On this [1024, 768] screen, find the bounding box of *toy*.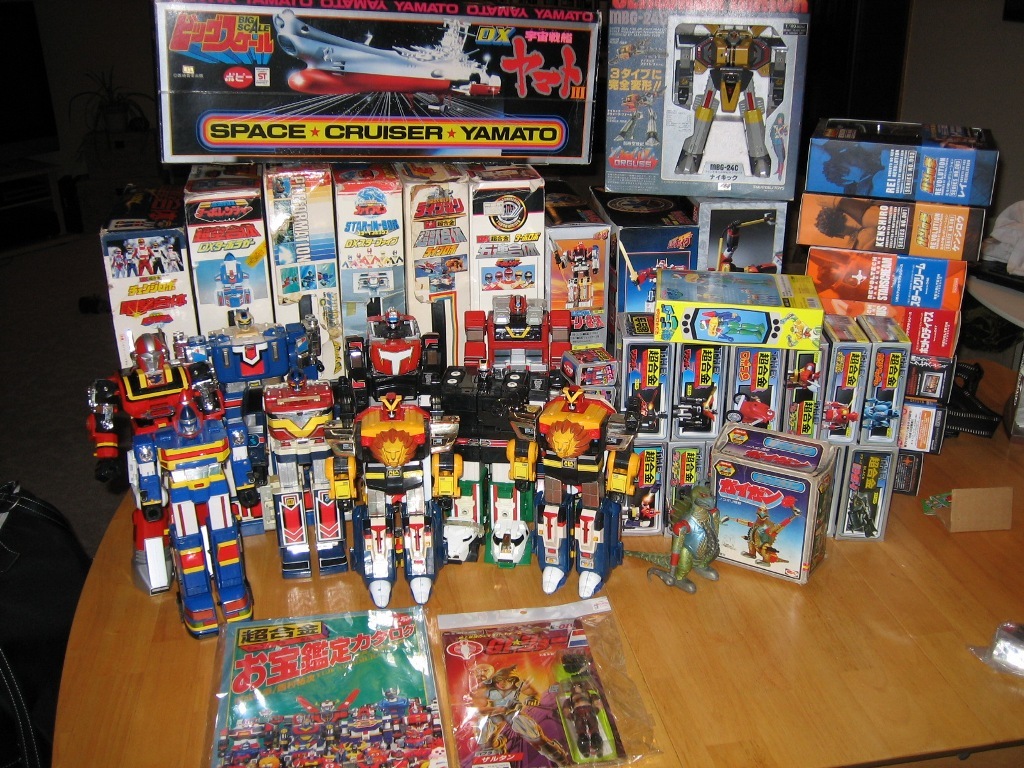
Bounding box: bbox(127, 516, 177, 593).
